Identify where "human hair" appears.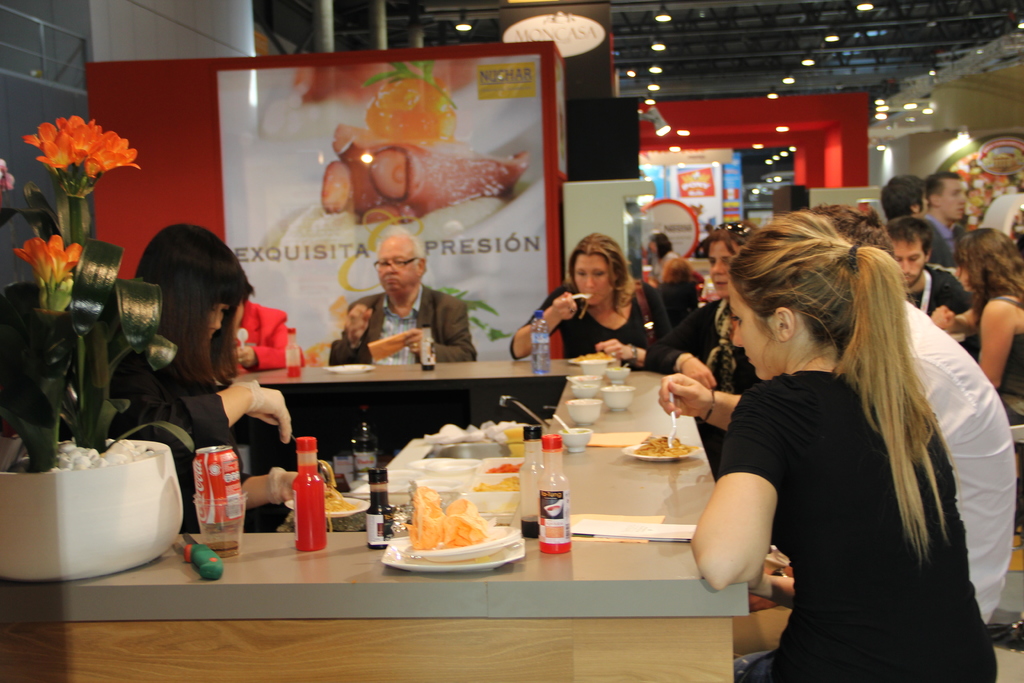
Appears at 649/233/671/255.
